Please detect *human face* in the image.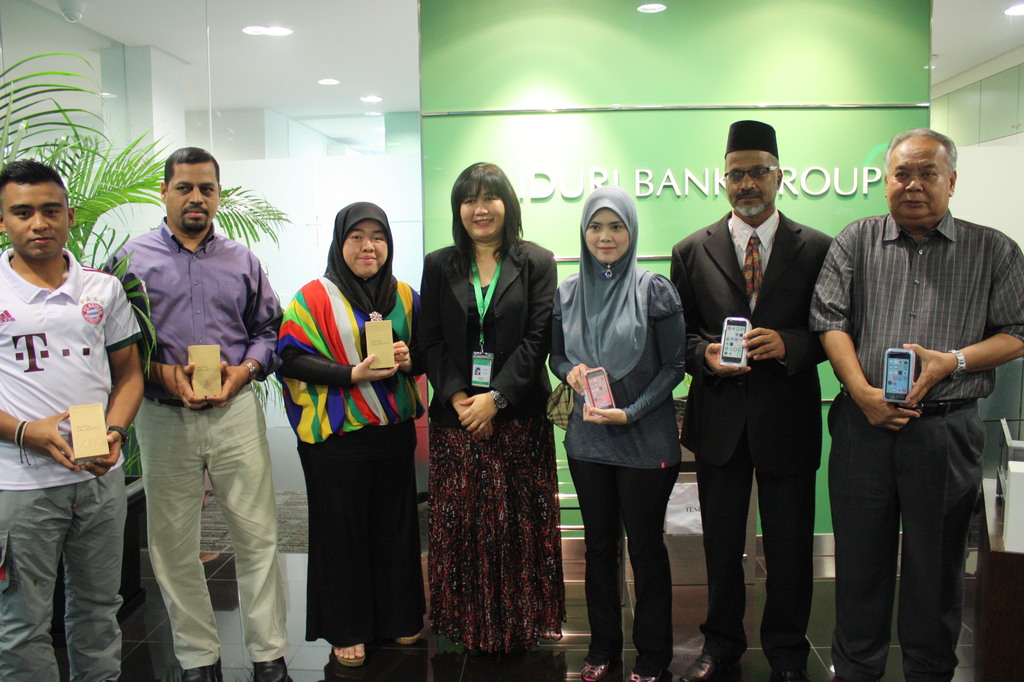
<box>884,141,948,223</box>.
